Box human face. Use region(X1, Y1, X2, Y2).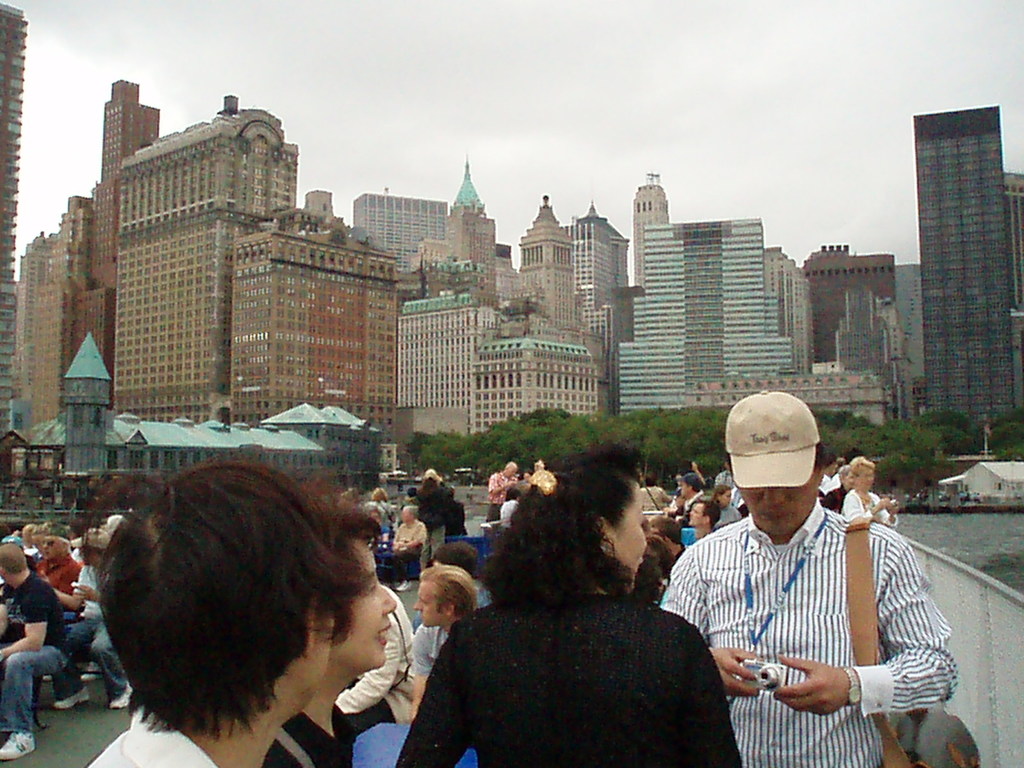
region(40, 532, 61, 563).
